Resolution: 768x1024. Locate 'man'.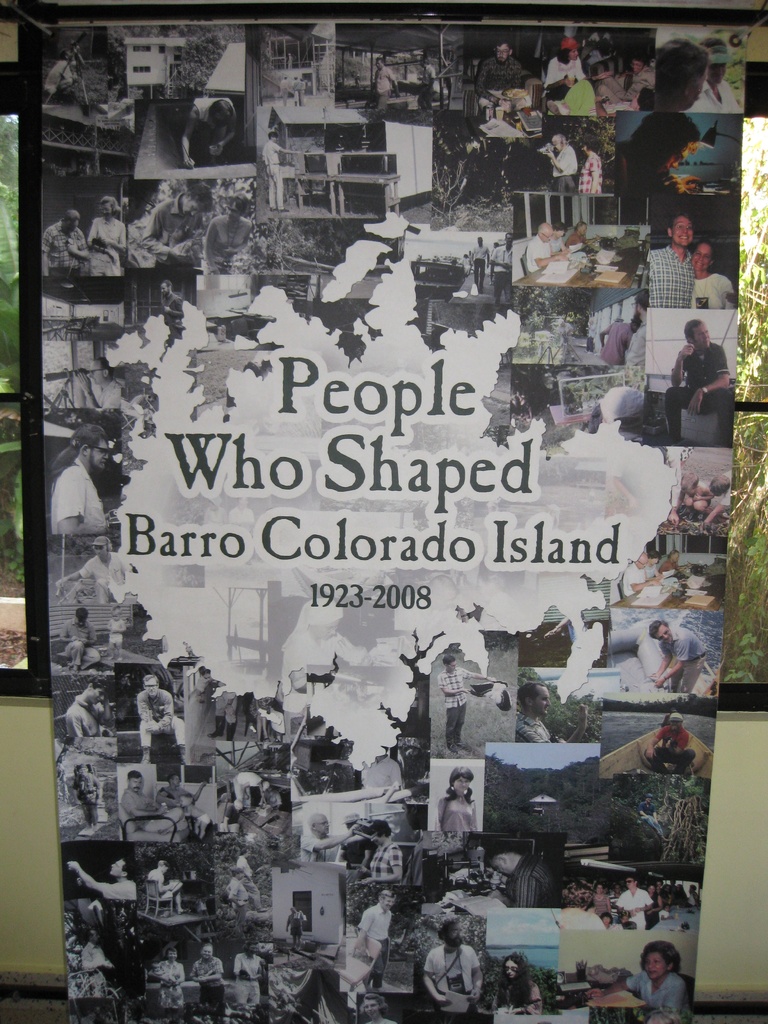
<bbox>476, 38, 524, 115</bbox>.
